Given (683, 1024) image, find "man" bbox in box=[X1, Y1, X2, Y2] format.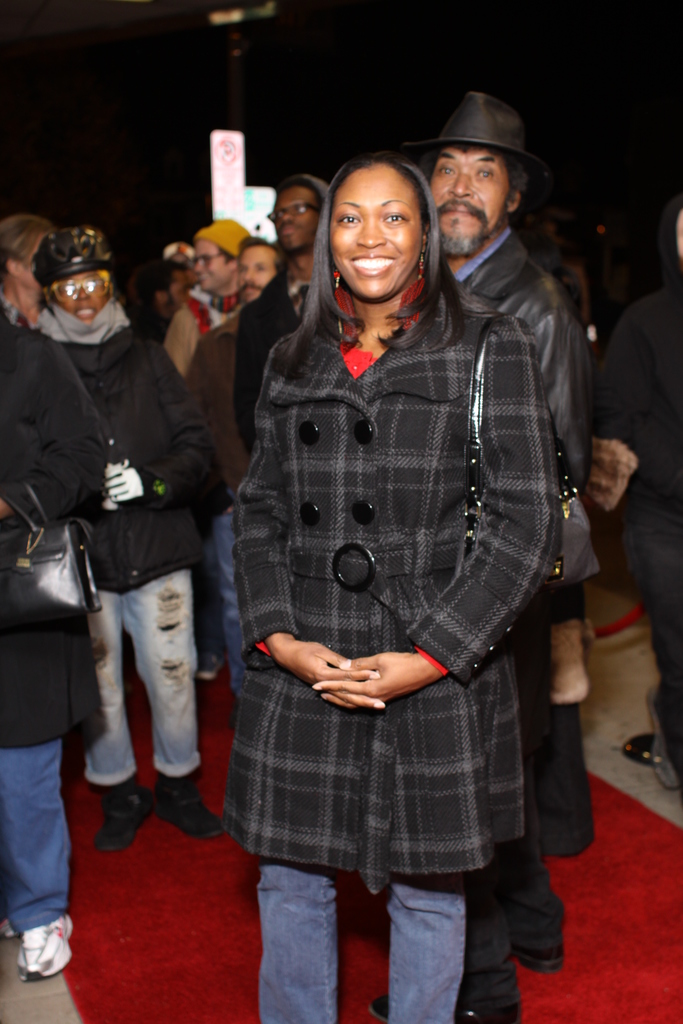
box=[381, 84, 600, 404].
